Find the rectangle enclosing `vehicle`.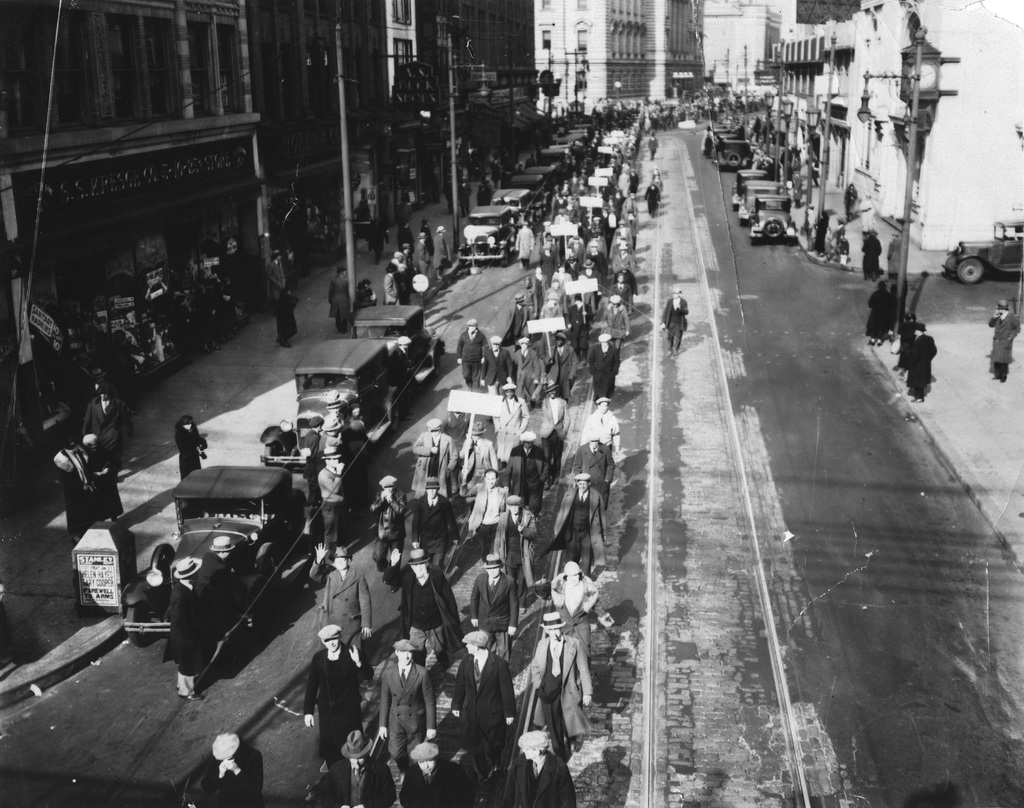
[728,170,771,204].
